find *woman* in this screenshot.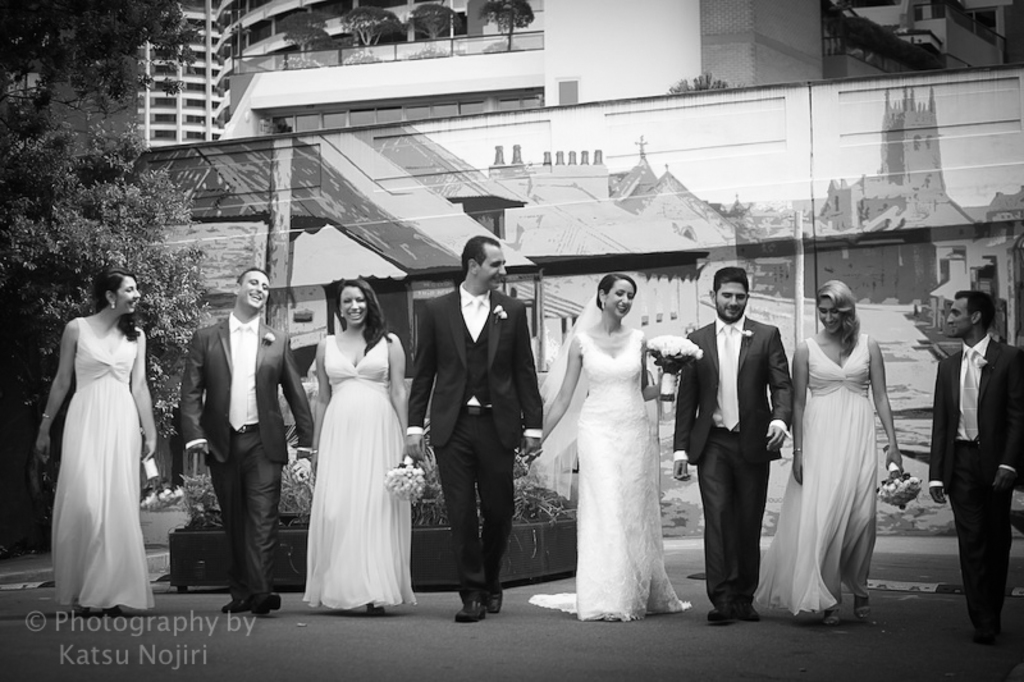
The bounding box for *woman* is {"left": 38, "top": 269, "right": 160, "bottom": 613}.
